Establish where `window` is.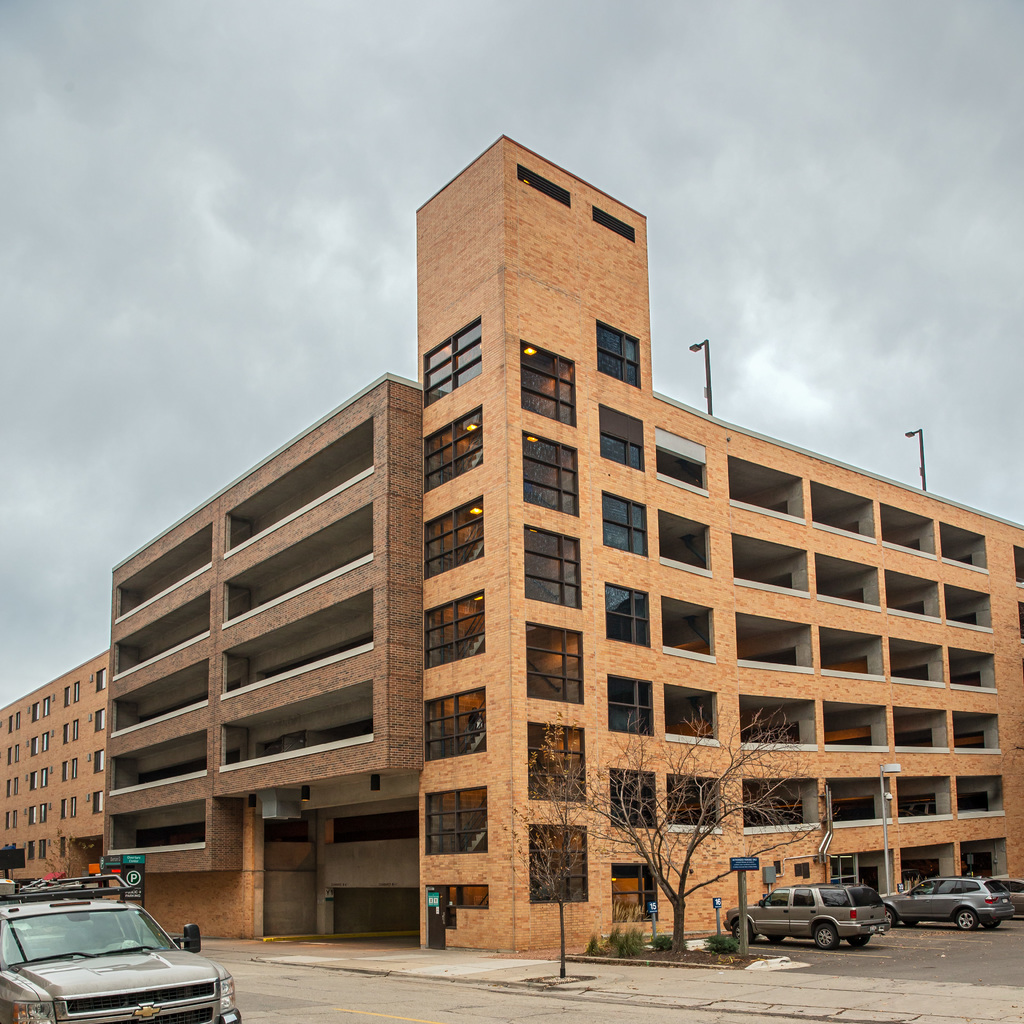
Established at [x1=660, y1=509, x2=711, y2=573].
